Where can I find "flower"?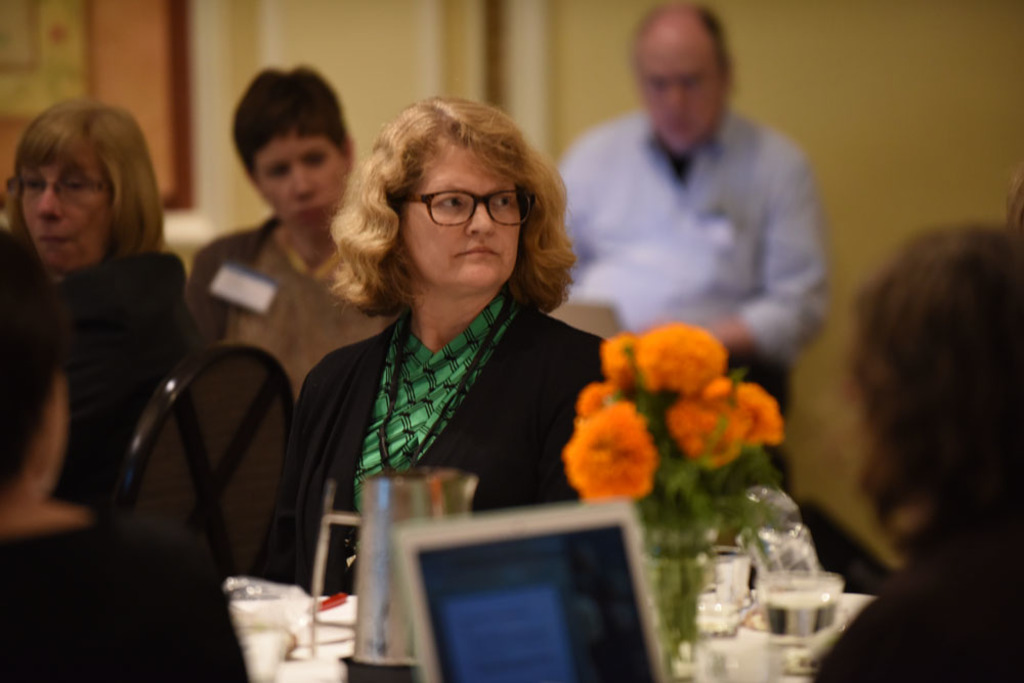
You can find it at locate(670, 392, 739, 468).
